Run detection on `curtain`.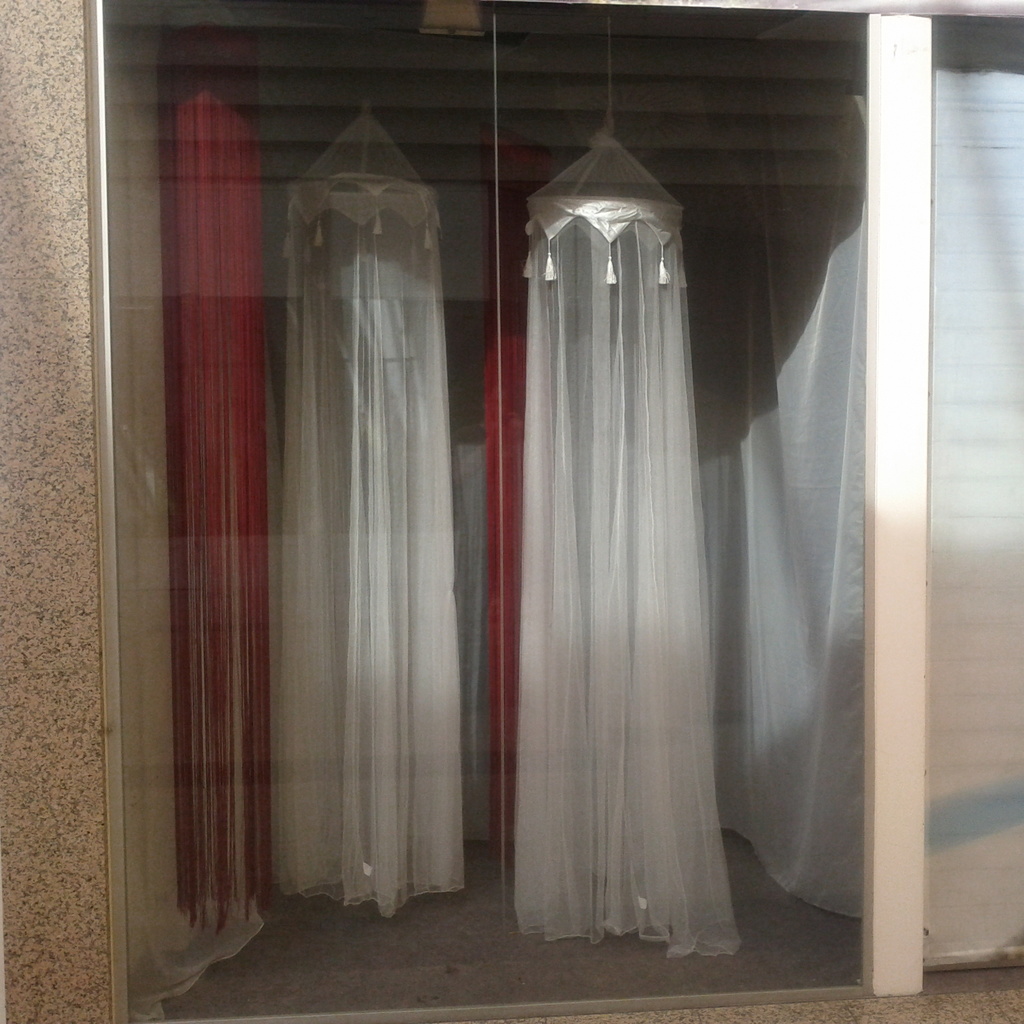
Result: <region>266, 99, 465, 918</region>.
